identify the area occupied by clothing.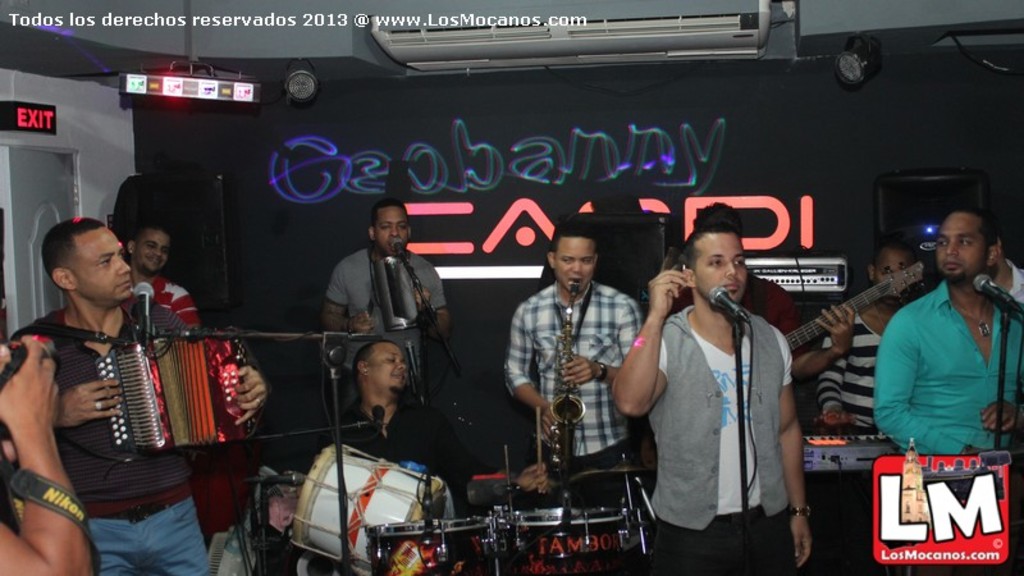
Area: 750, 257, 794, 328.
